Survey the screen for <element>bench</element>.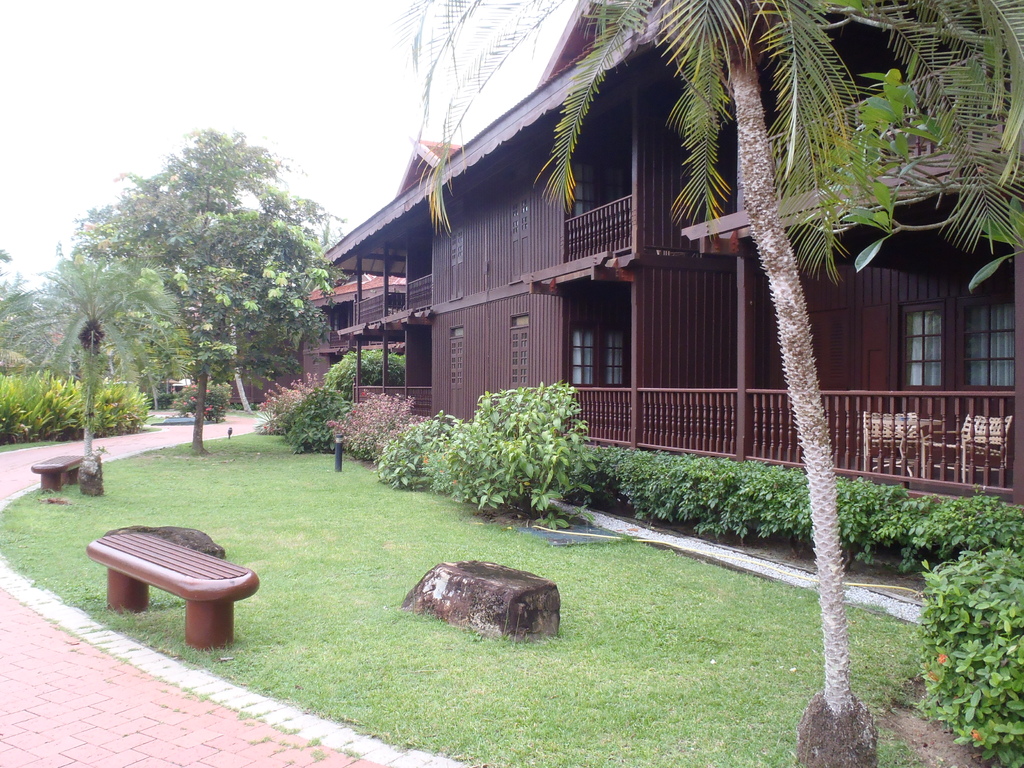
Survey found: select_region(403, 558, 563, 643).
